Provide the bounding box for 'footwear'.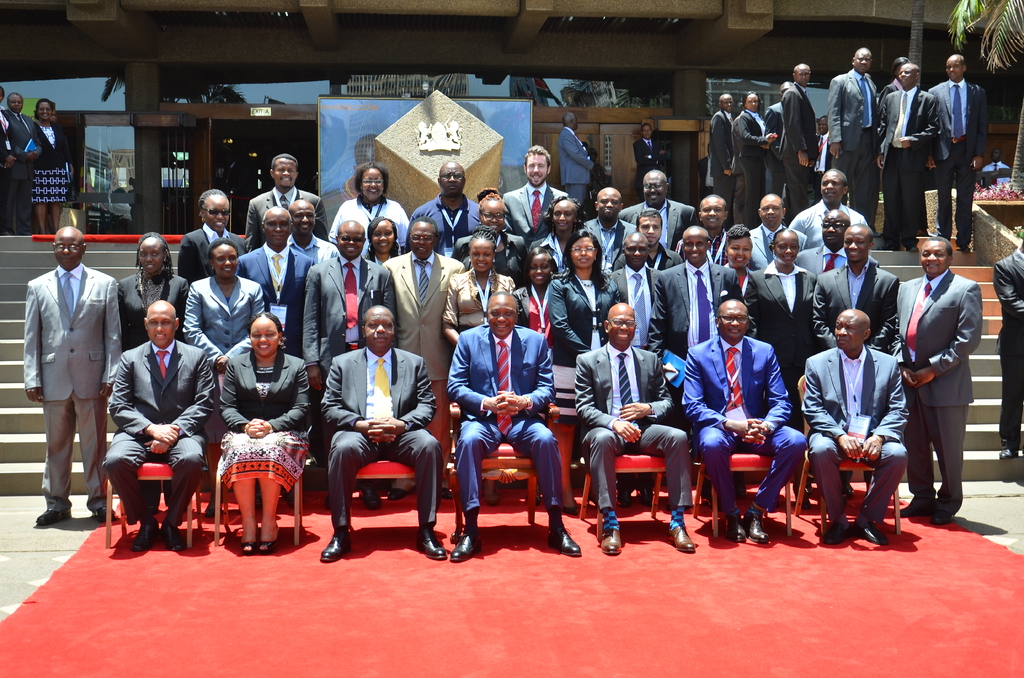
855,508,892,547.
